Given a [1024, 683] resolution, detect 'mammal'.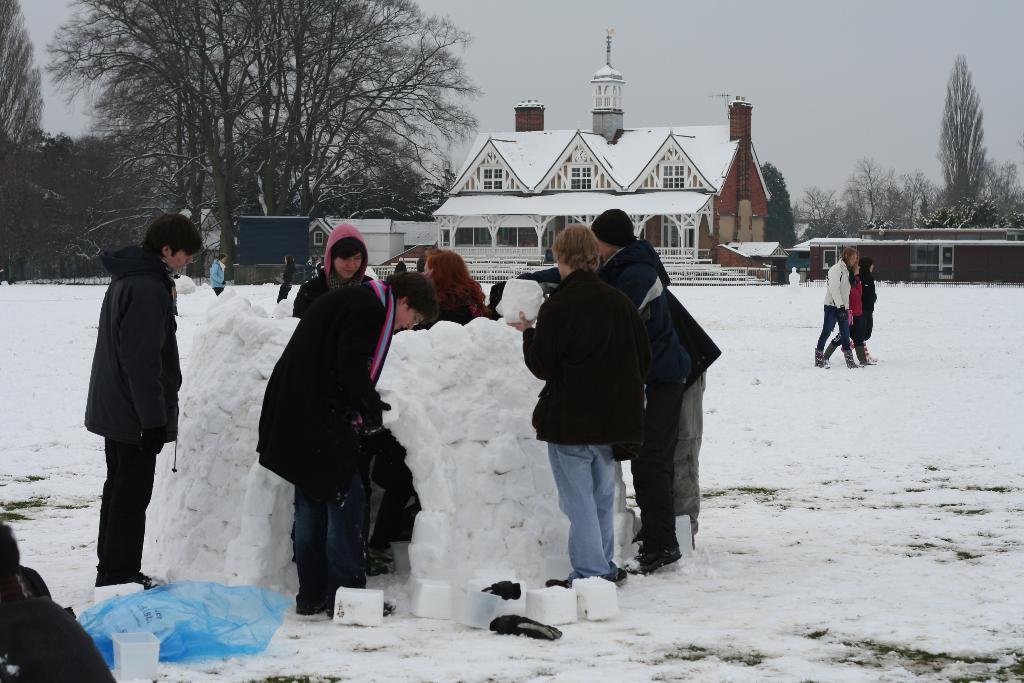
select_region(253, 272, 440, 620).
